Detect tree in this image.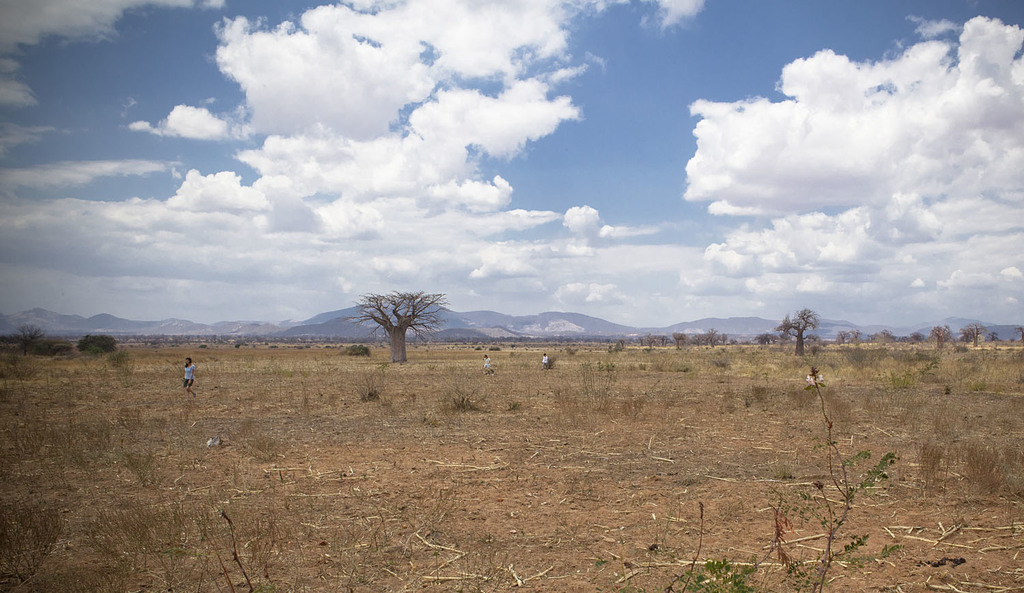
Detection: x1=12 y1=322 x2=51 y2=360.
